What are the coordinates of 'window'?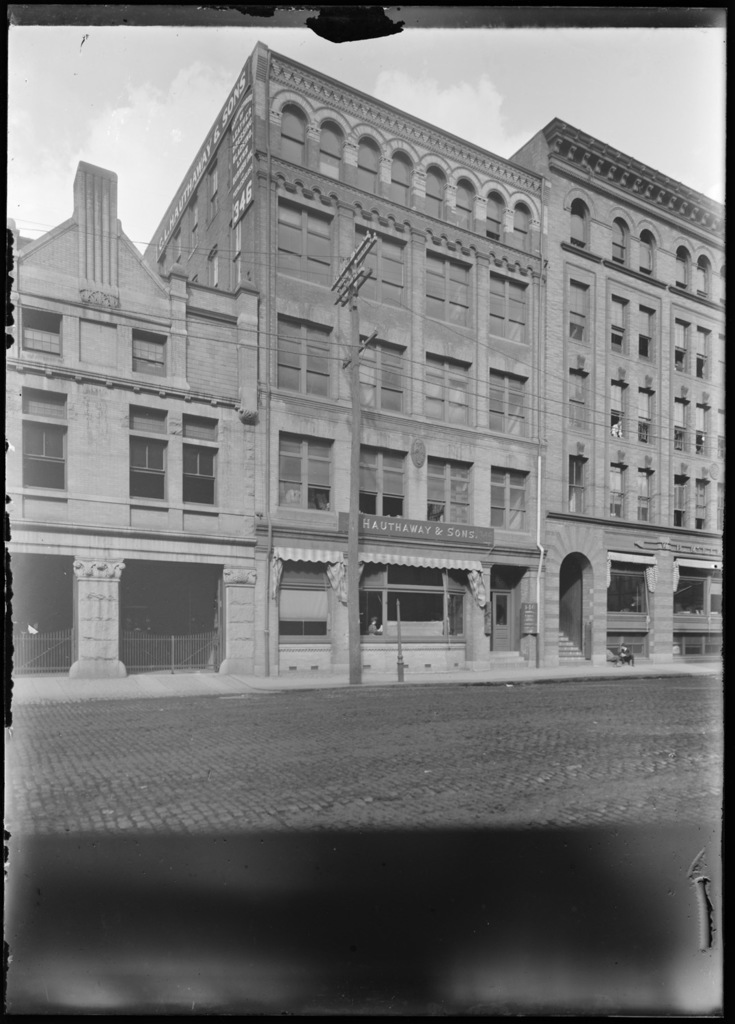
603, 458, 629, 521.
